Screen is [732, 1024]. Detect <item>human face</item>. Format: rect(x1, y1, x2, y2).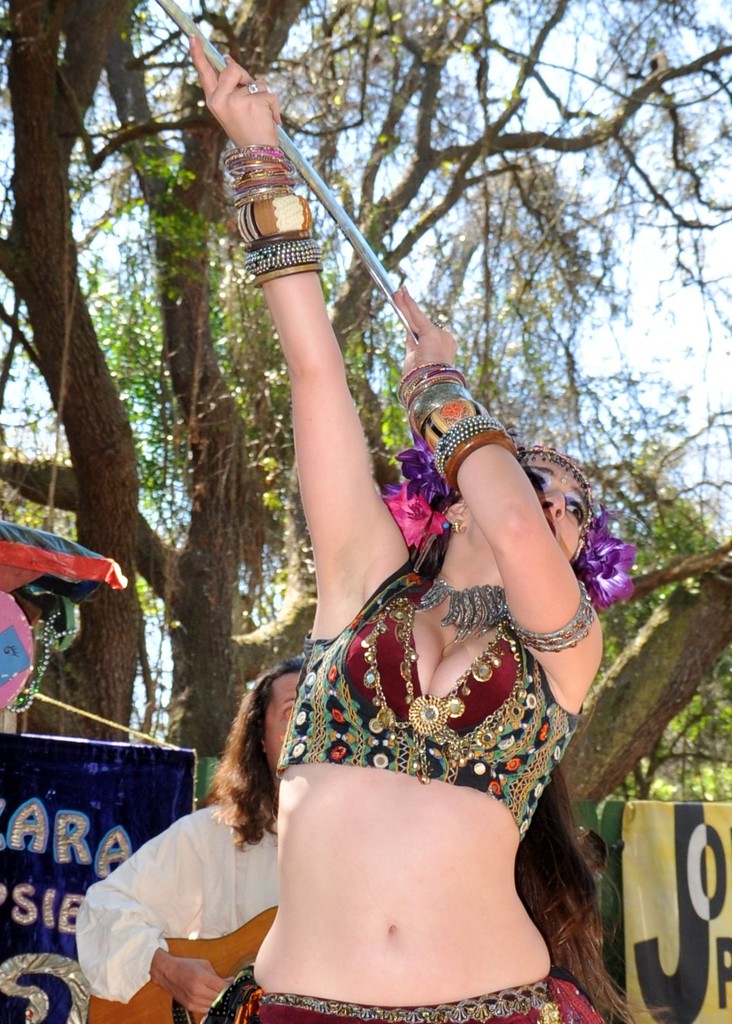
rect(522, 462, 589, 568).
